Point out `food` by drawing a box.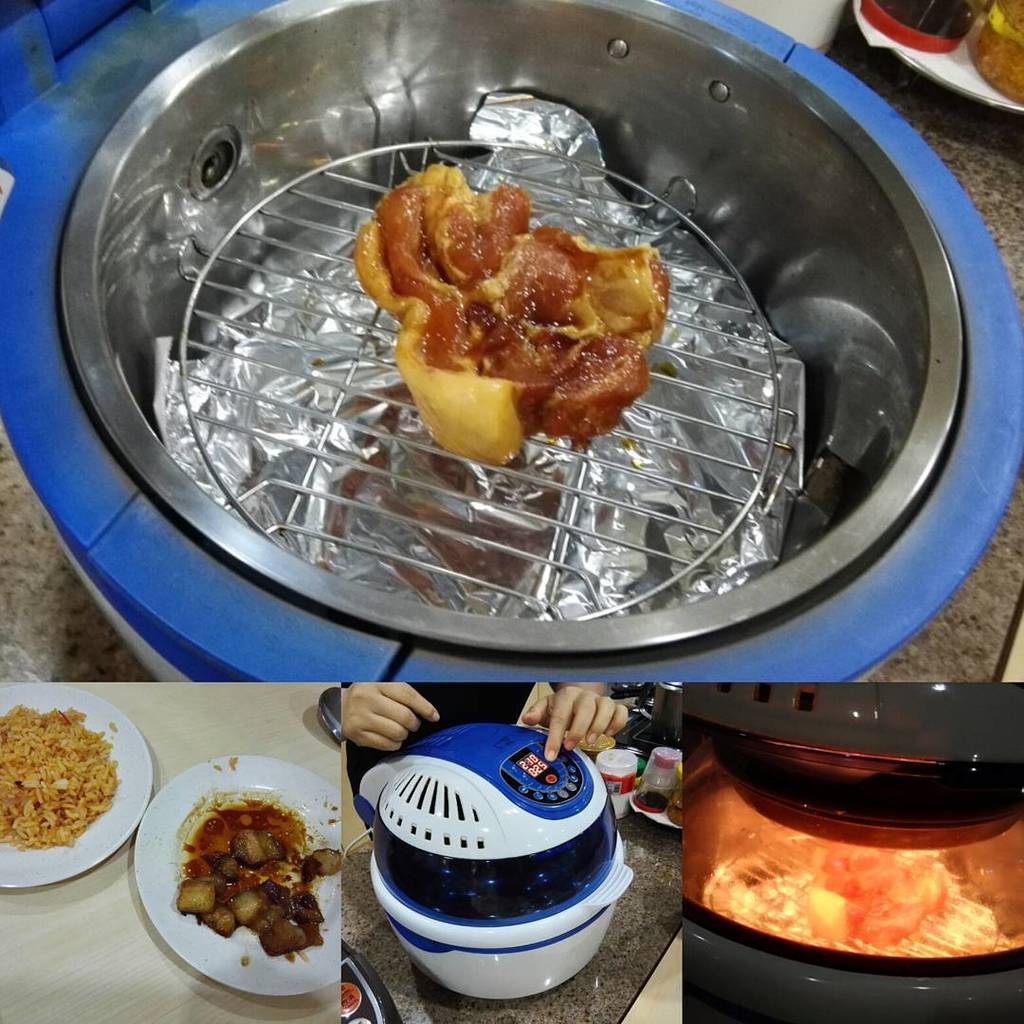
{"x1": 341, "y1": 149, "x2": 713, "y2": 467}.
